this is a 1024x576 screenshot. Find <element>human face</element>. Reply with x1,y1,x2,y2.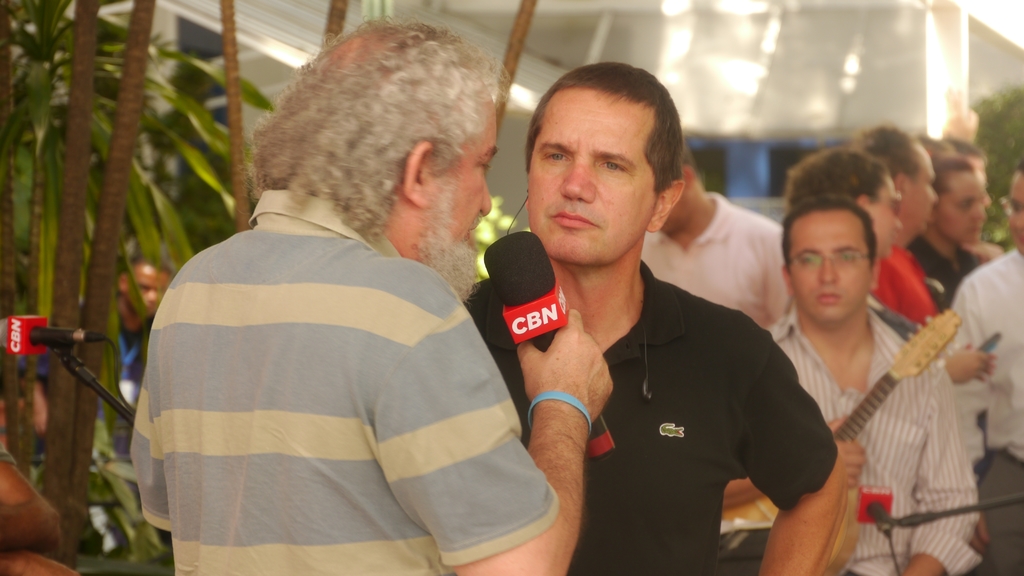
428,107,497,262.
